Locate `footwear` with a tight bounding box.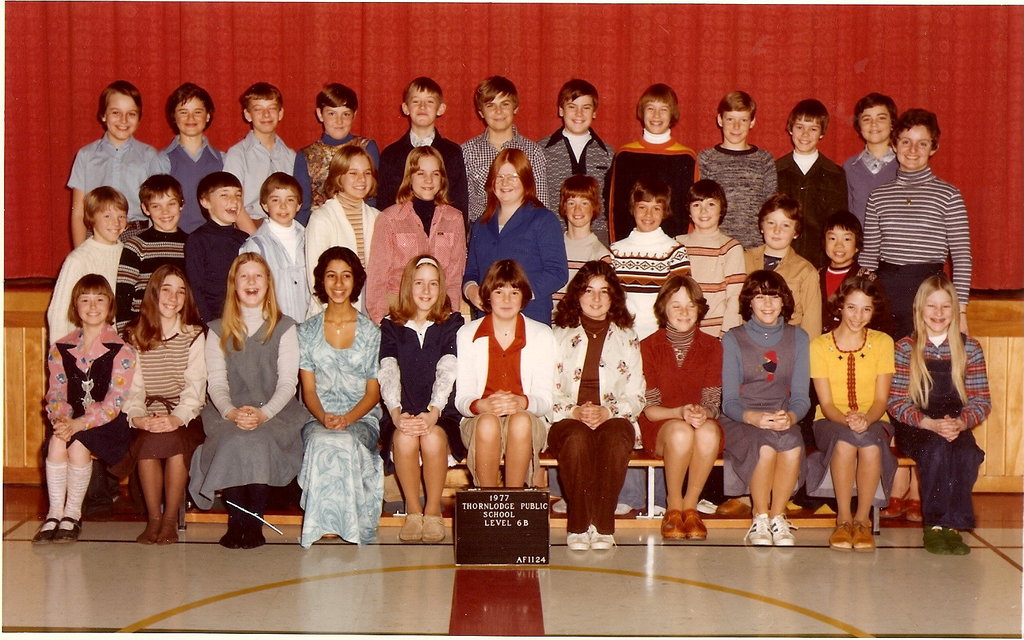
region(880, 492, 901, 519).
